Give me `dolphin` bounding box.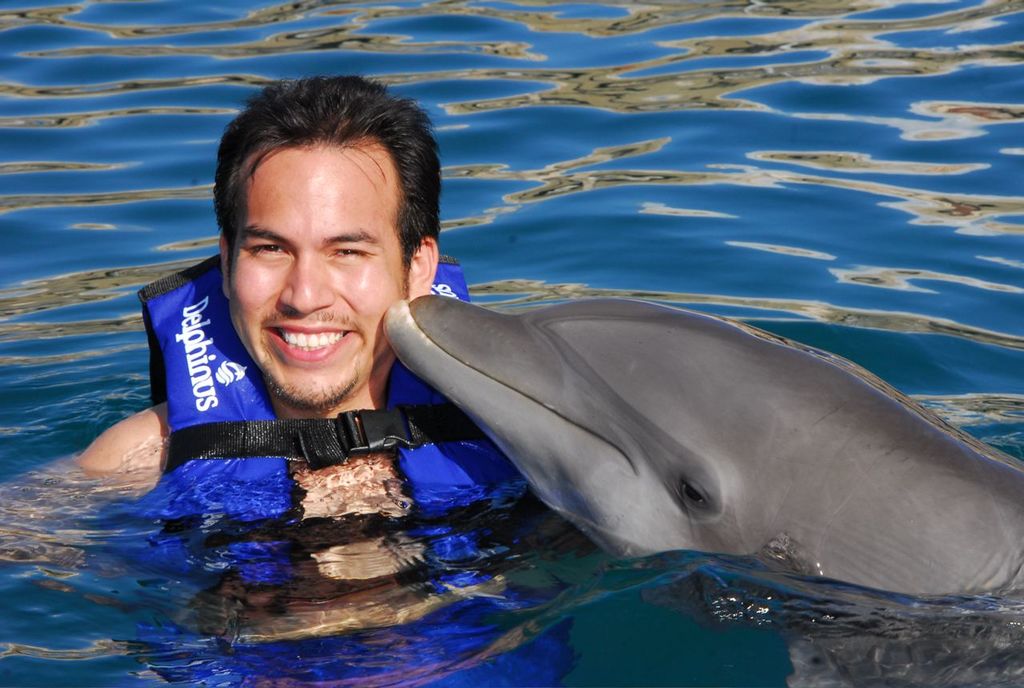
[379, 292, 1023, 687].
